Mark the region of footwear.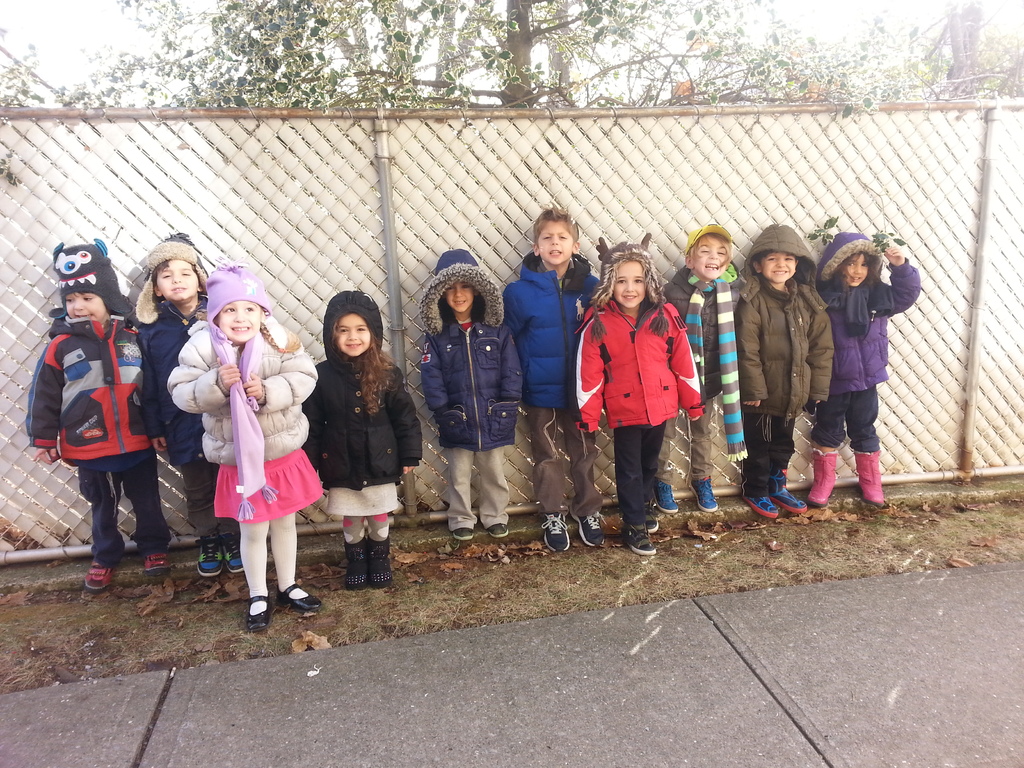
Region: 691 478 719 512.
